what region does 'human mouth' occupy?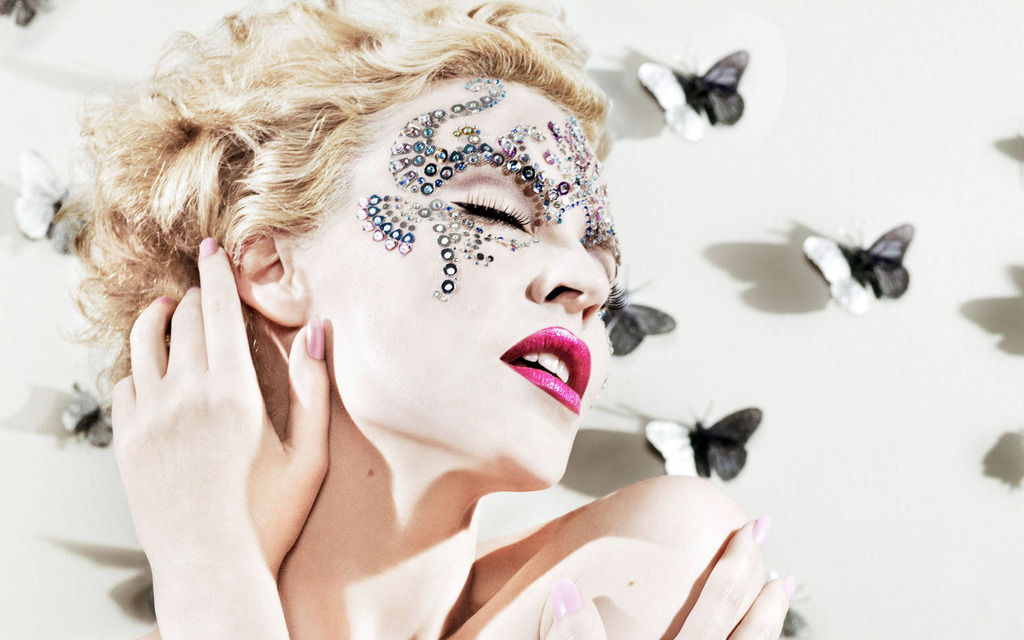
(x1=497, y1=326, x2=588, y2=415).
